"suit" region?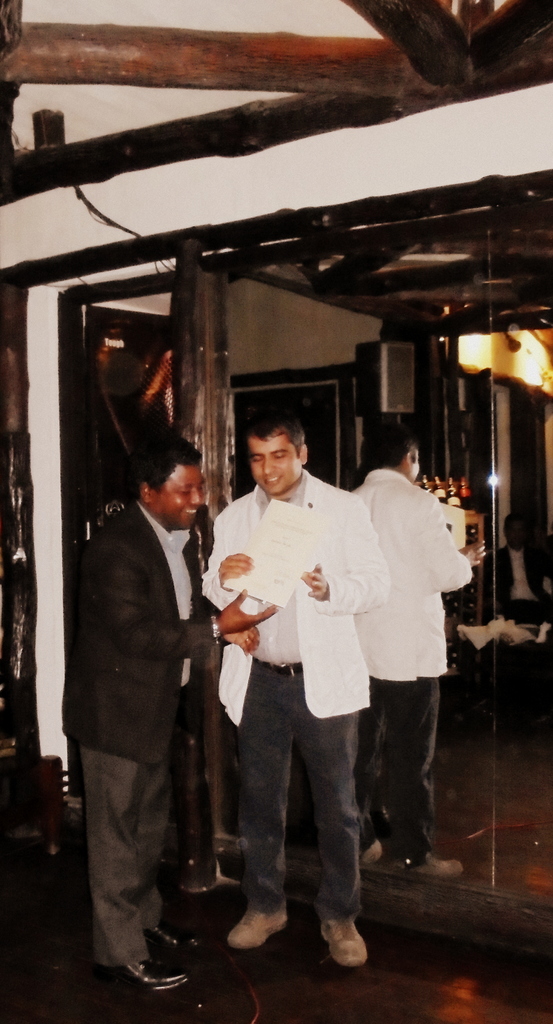
(63, 410, 236, 990)
